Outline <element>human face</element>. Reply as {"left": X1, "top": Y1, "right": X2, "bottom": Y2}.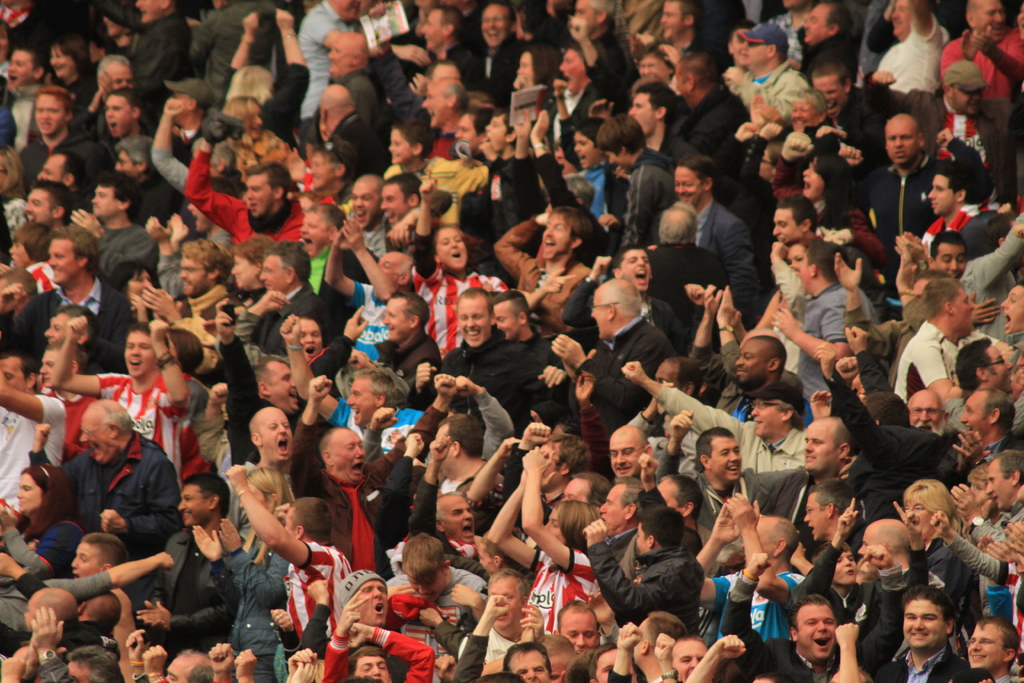
{"left": 244, "top": 174, "right": 271, "bottom": 215}.
